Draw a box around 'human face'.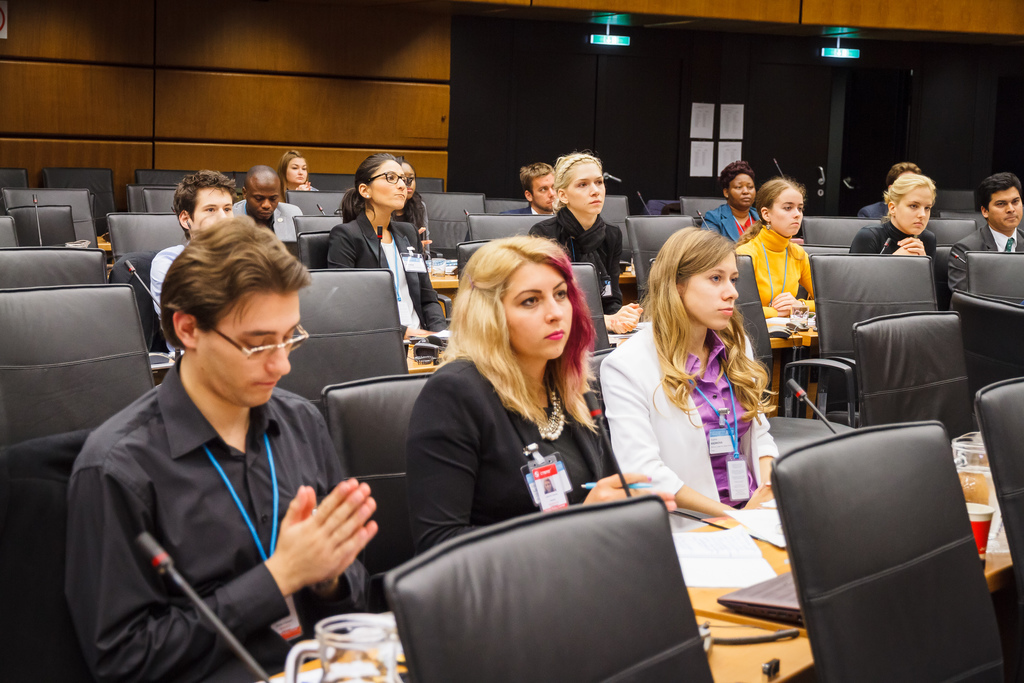
l=724, t=163, r=768, b=218.
